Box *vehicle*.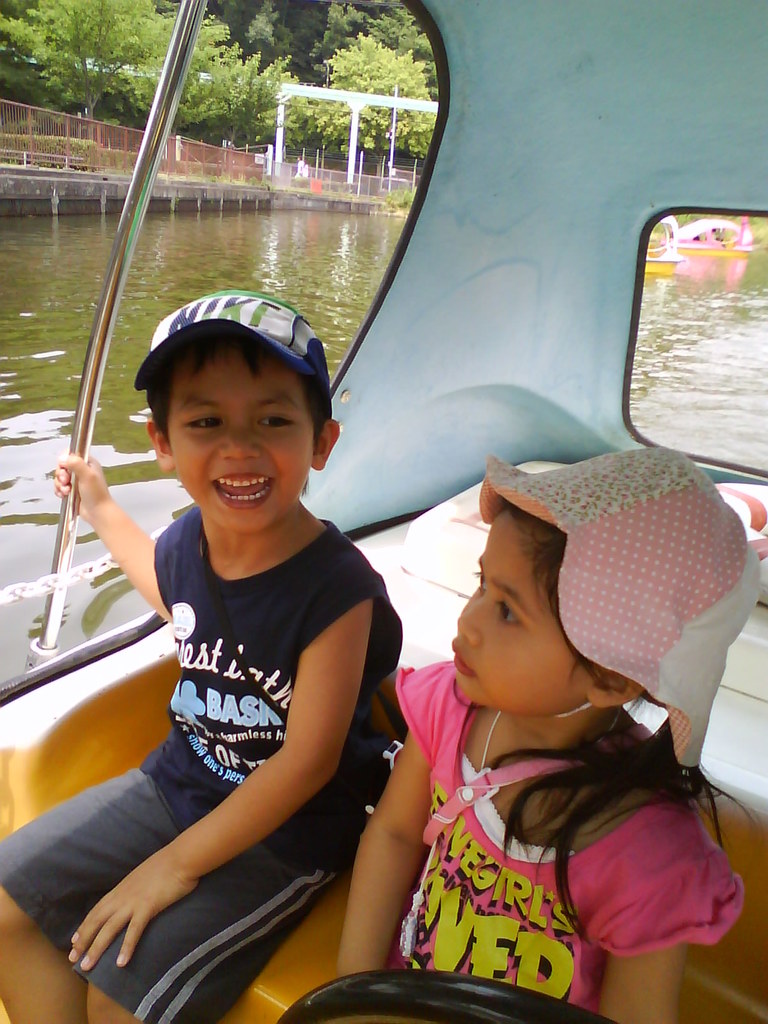
rect(639, 213, 680, 267).
